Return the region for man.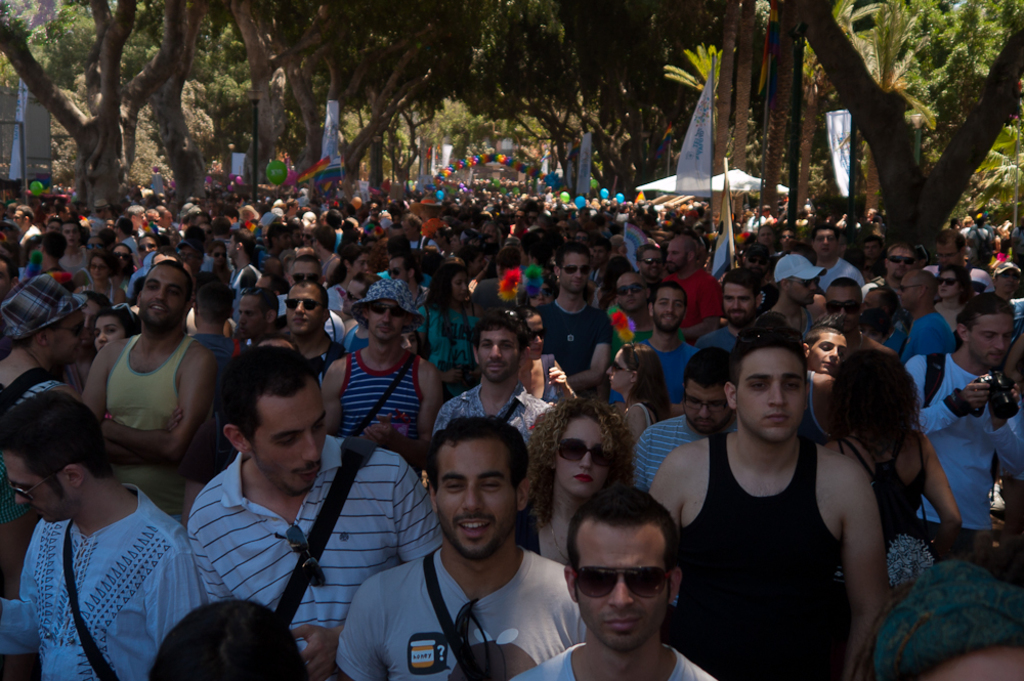
[x1=521, y1=246, x2=602, y2=414].
